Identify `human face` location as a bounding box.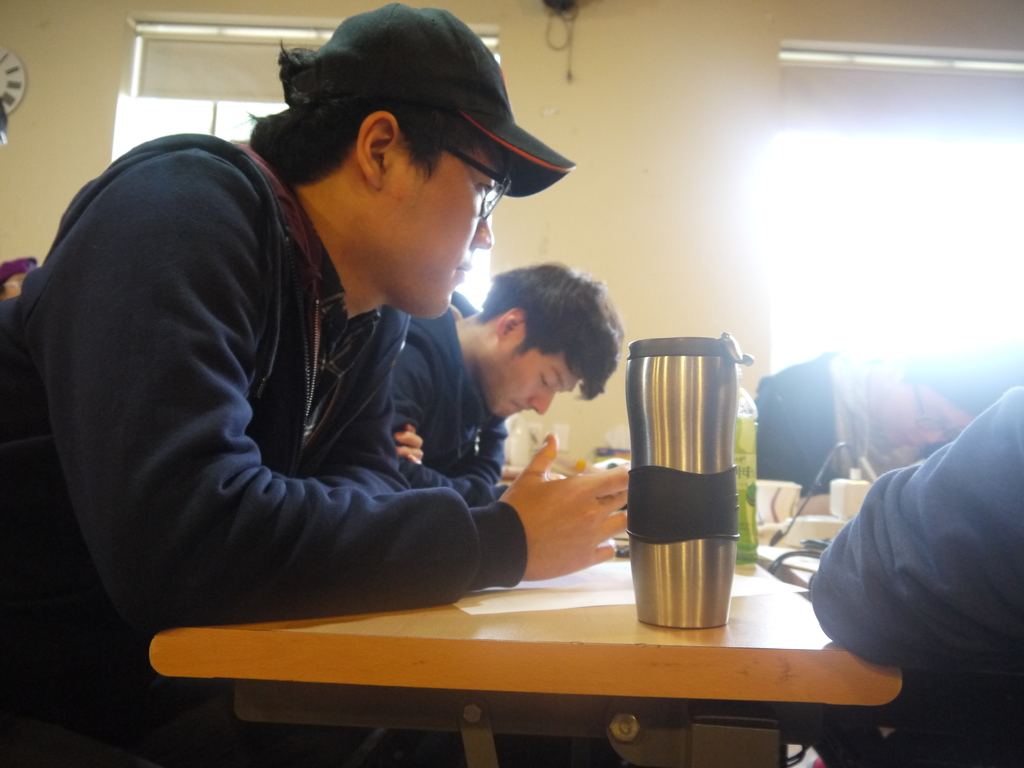
rect(353, 127, 495, 324).
